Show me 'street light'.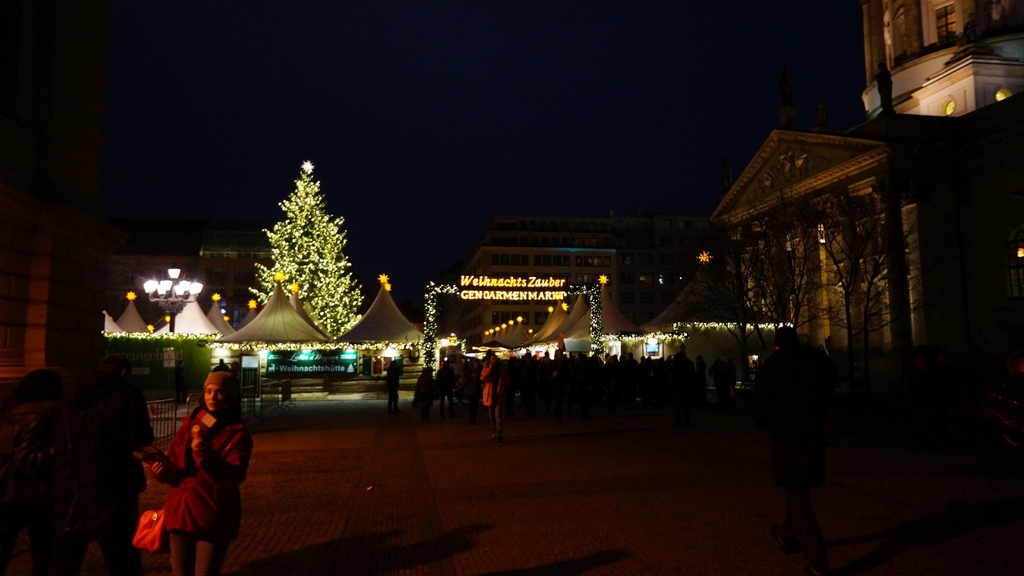
'street light' is here: 134/268/207/331.
